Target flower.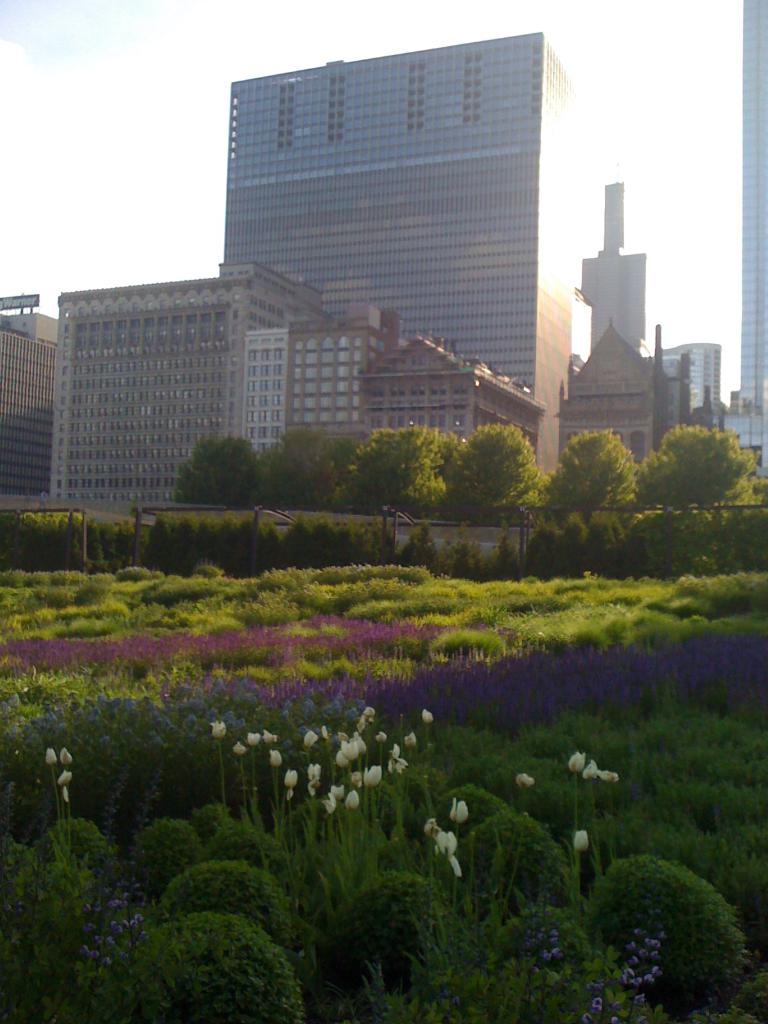
Target region: <bbox>58, 746, 72, 764</bbox>.
